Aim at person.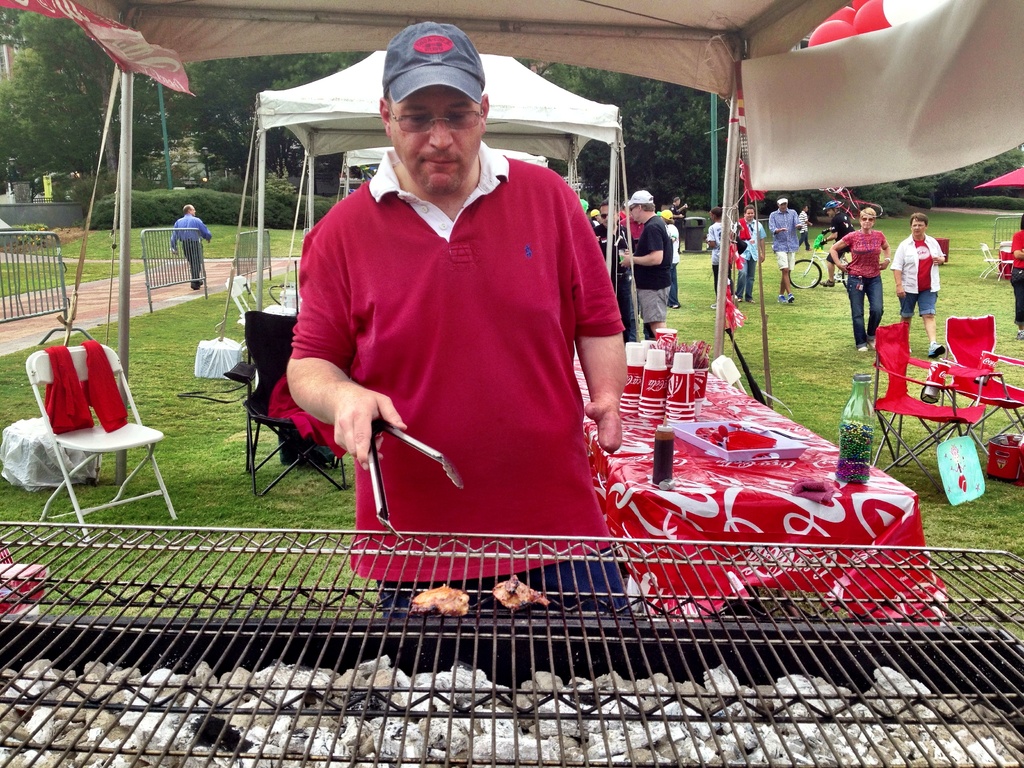
Aimed at {"x1": 768, "y1": 192, "x2": 806, "y2": 308}.
